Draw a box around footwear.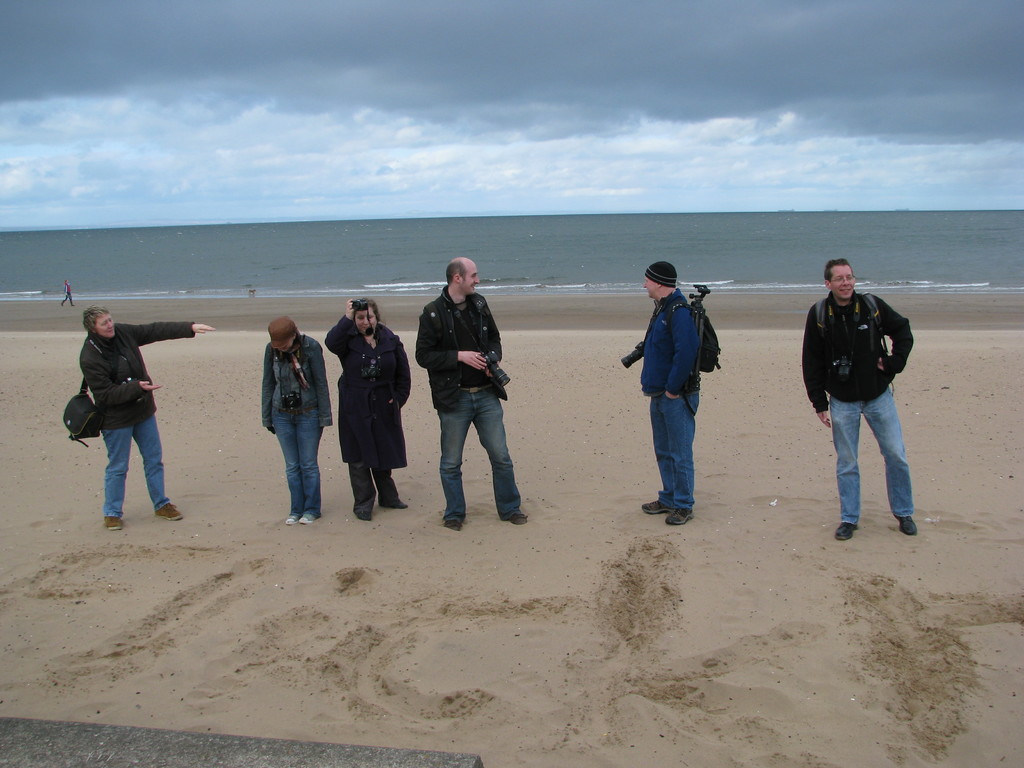
<bbox>376, 492, 407, 509</bbox>.
